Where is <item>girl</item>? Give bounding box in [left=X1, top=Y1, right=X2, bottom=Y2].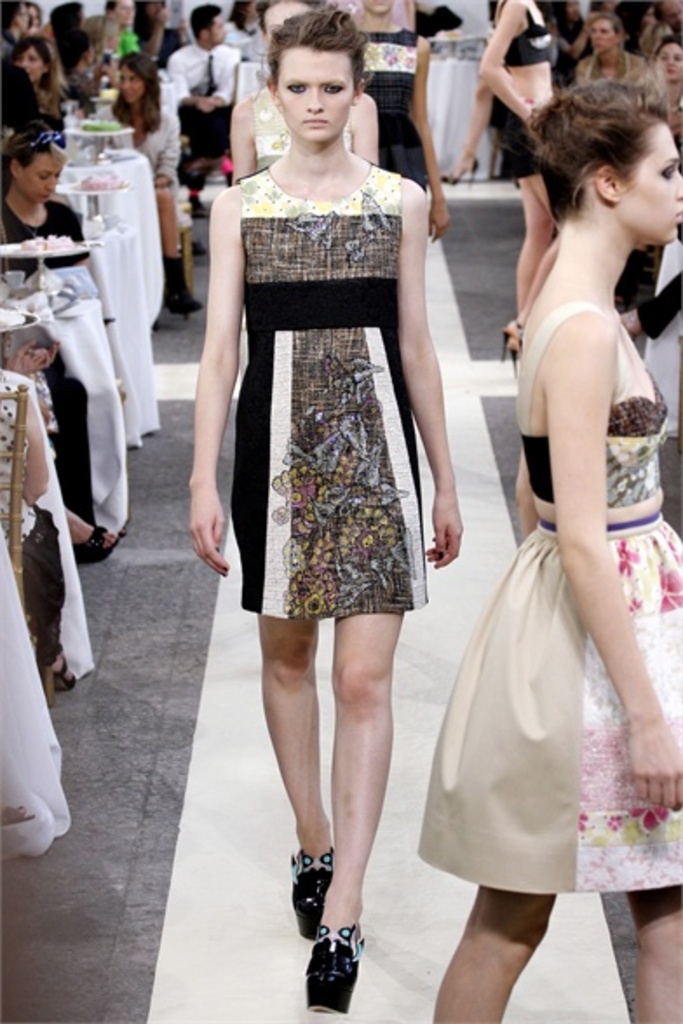
[left=0, top=124, right=99, bottom=294].
